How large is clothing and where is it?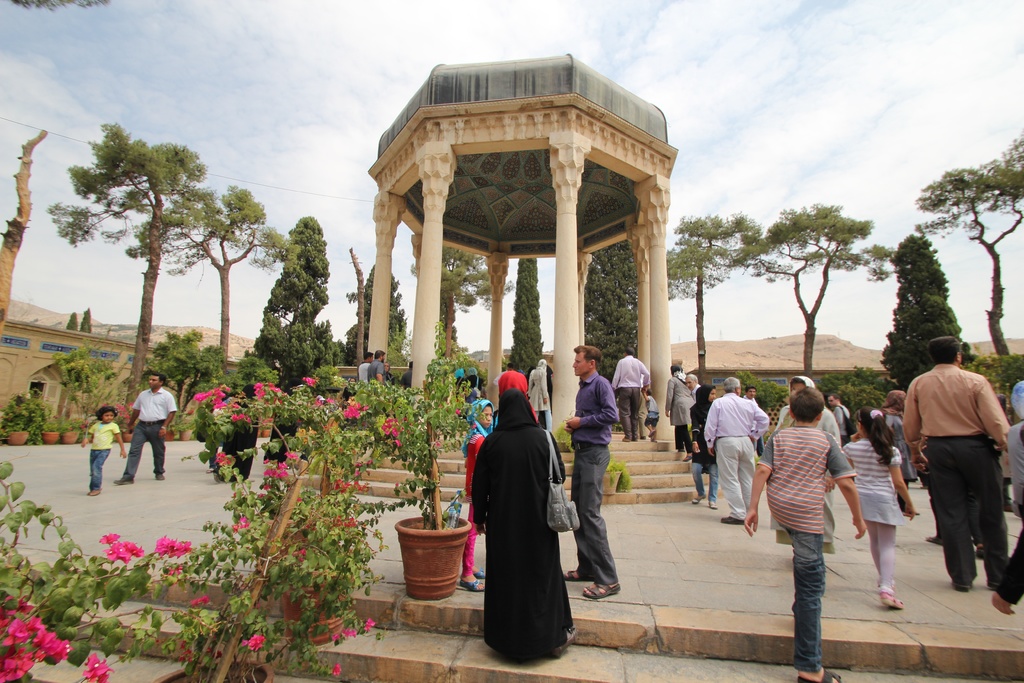
Bounding box: 576/444/618/578.
